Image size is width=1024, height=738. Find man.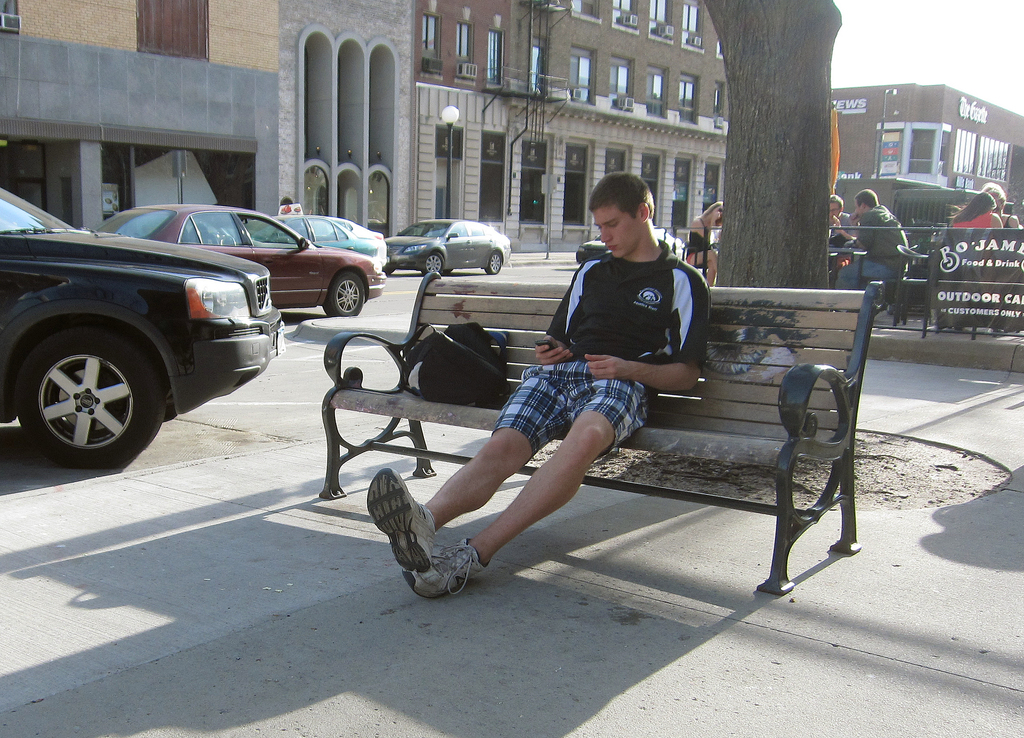
detection(826, 195, 862, 290).
